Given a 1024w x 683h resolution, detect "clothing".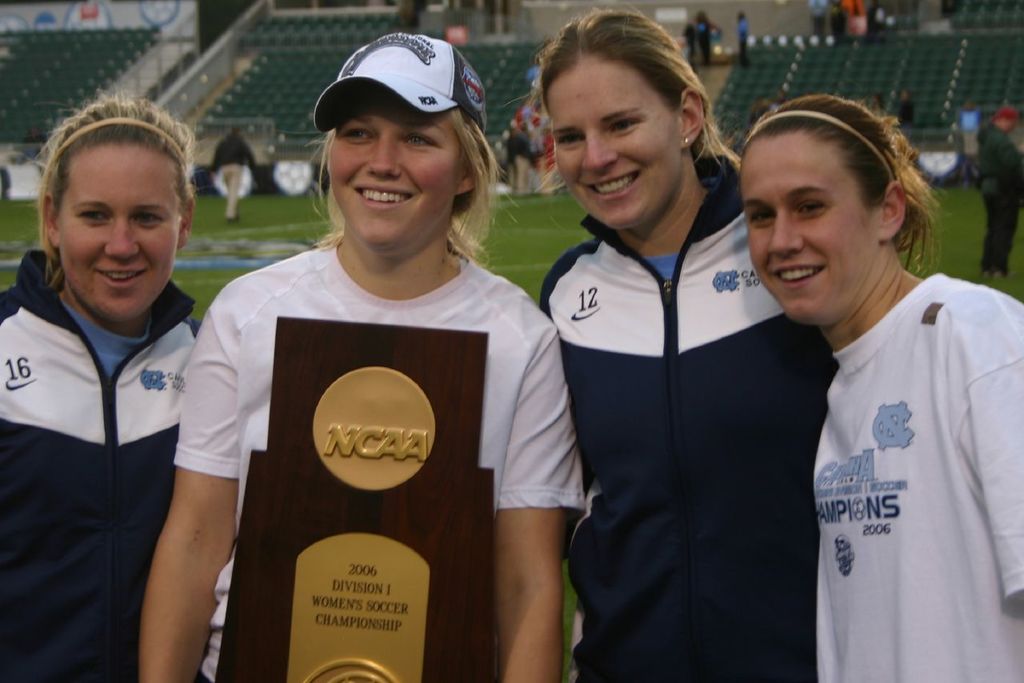
{"x1": 790, "y1": 270, "x2": 1016, "y2": 682}.
